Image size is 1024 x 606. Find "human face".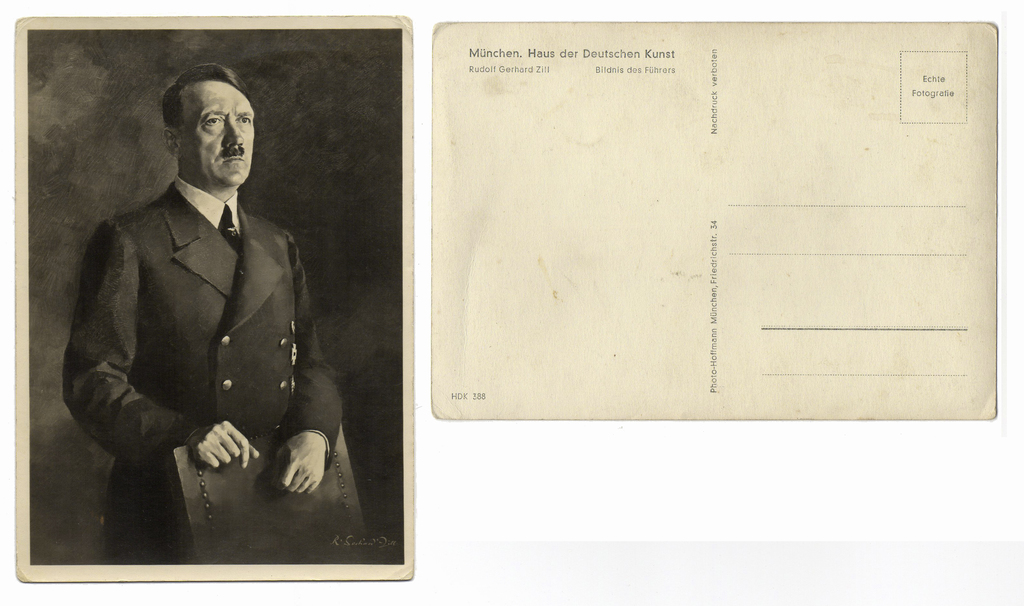
{"x1": 177, "y1": 81, "x2": 254, "y2": 187}.
